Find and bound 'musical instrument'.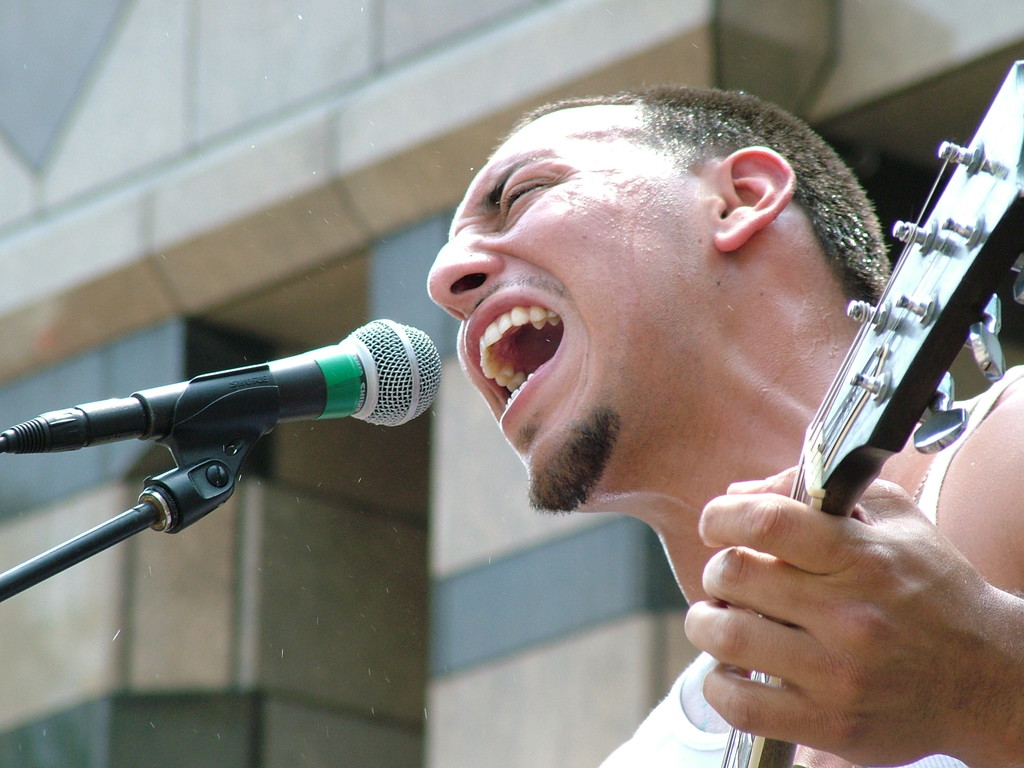
Bound: <region>724, 60, 1023, 767</region>.
